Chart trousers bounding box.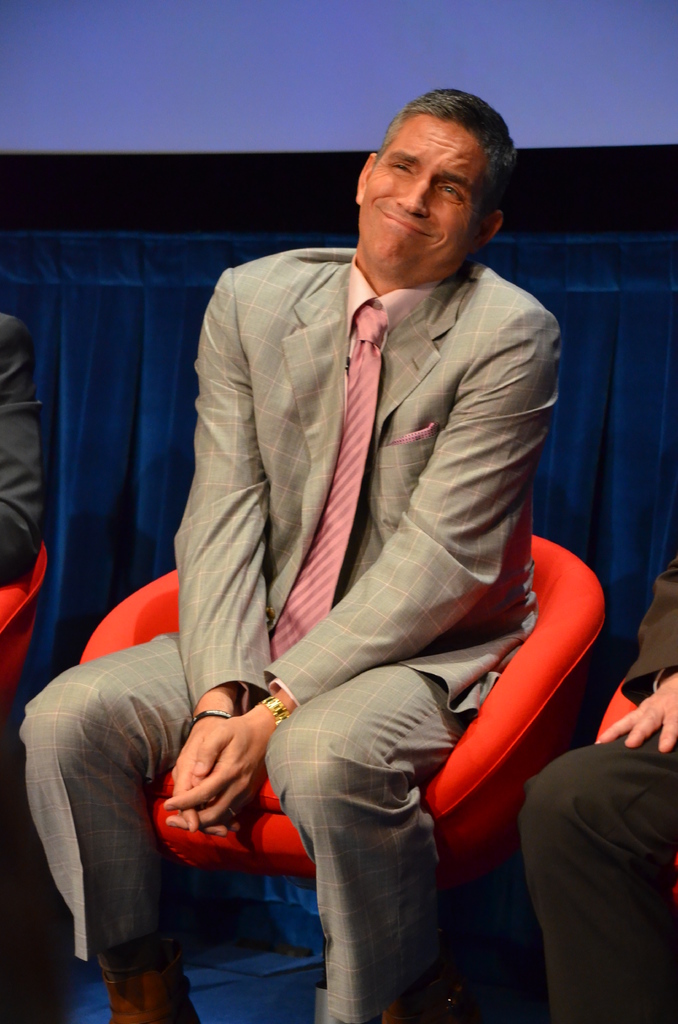
Charted: {"x1": 515, "y1": 724, "x2": 677, "y2": 1023}.
